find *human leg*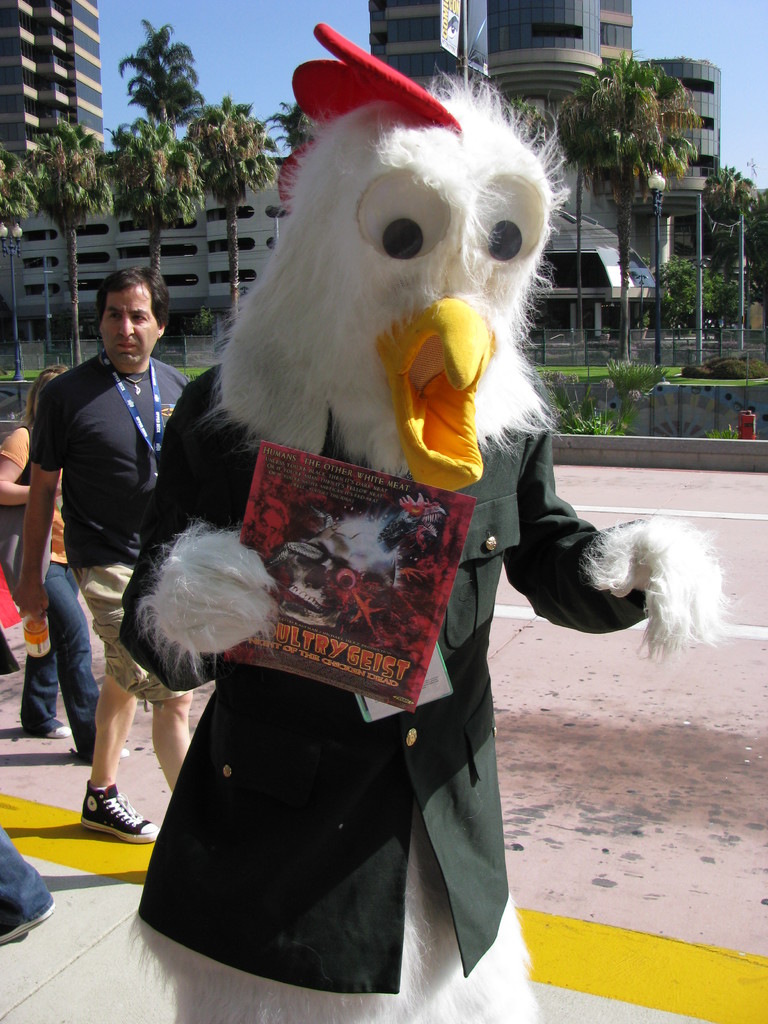
left=79, top=644, right=161, bottom=851
